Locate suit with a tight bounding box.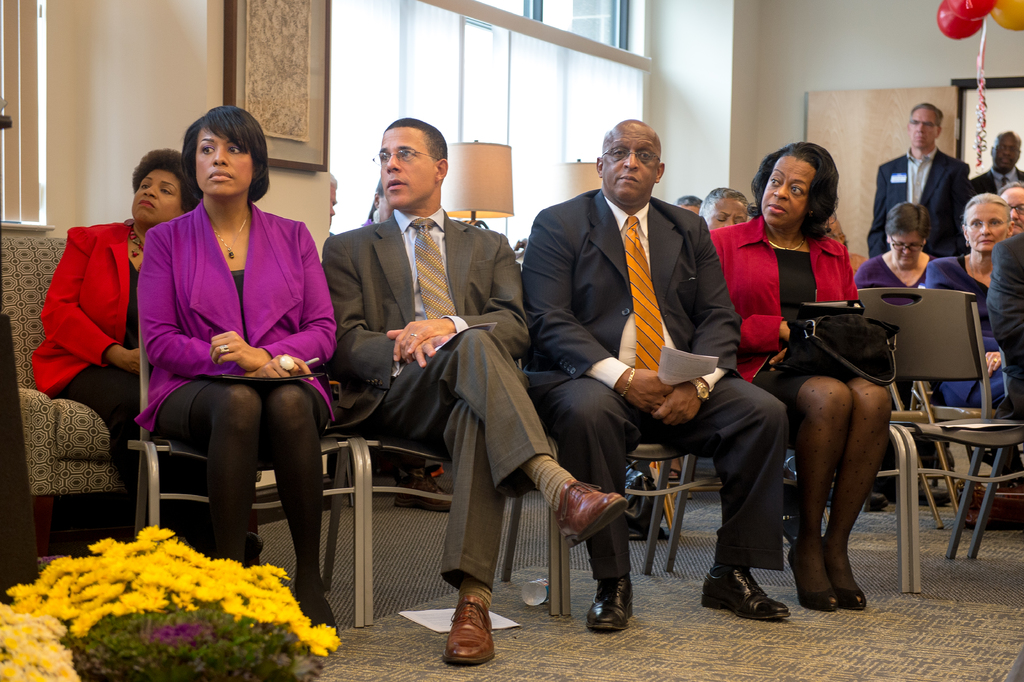
pyautogui.locateOnScreen(30, 216, 132, 397).
